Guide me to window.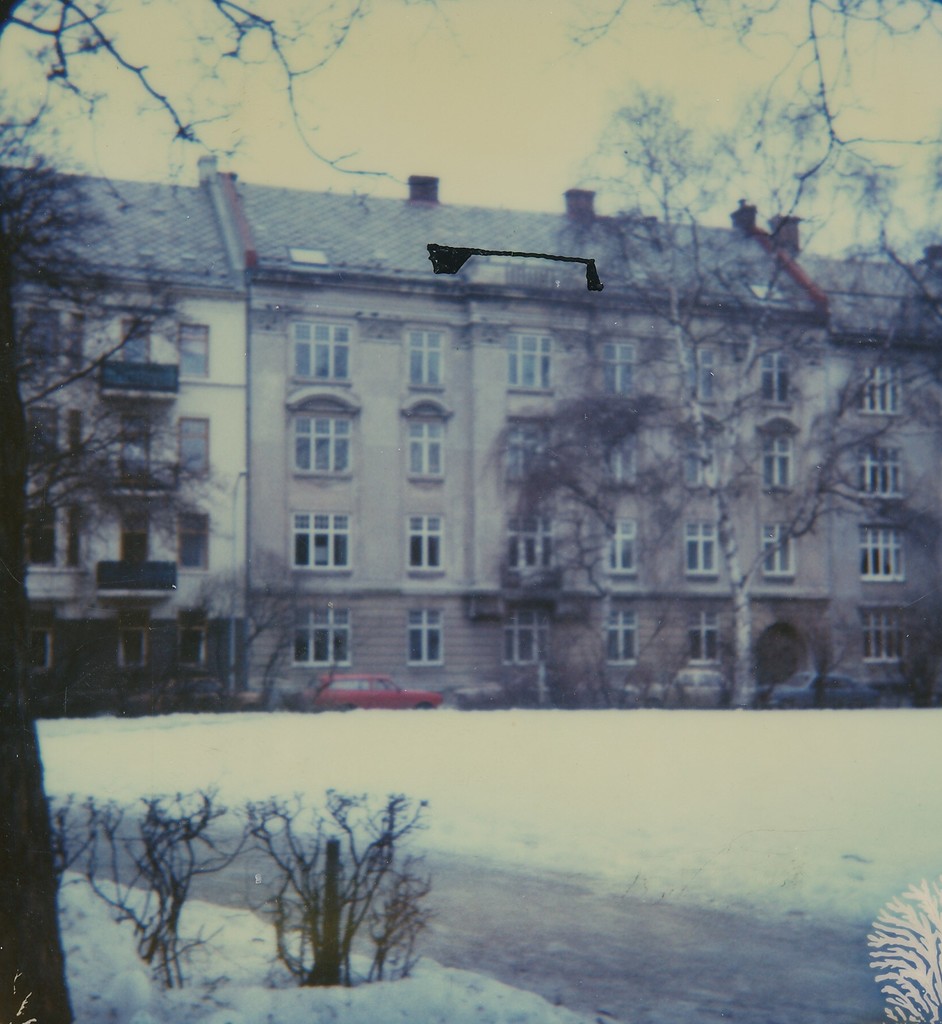
Guidance: crop(409, 609, 446, 667).
